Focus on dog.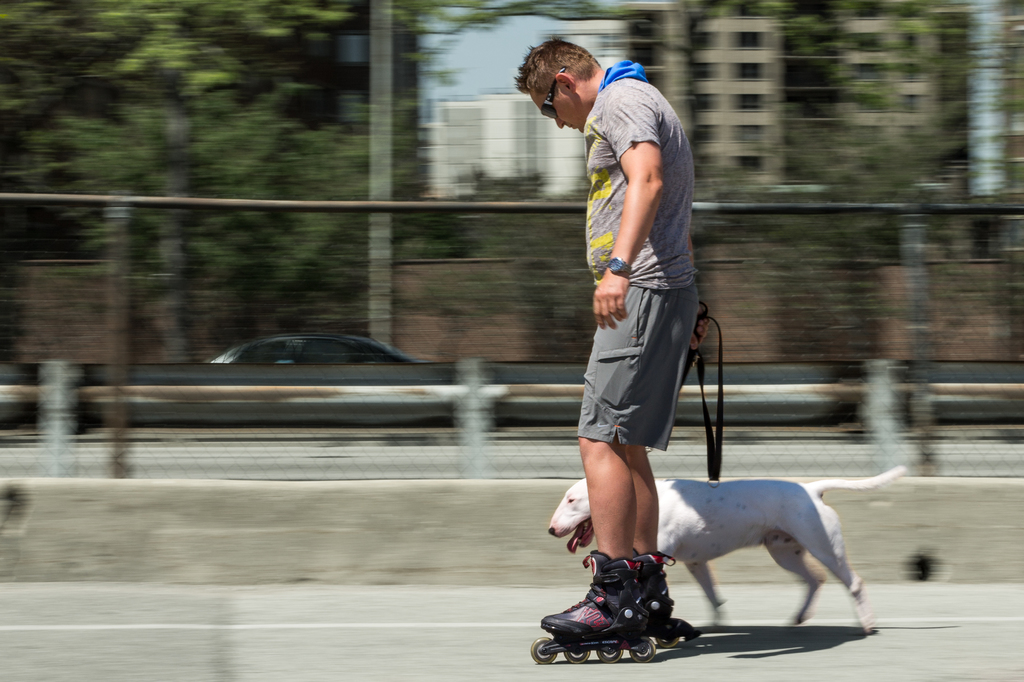
Focused at x1=544, y1=463, x2=908, y2=635.
